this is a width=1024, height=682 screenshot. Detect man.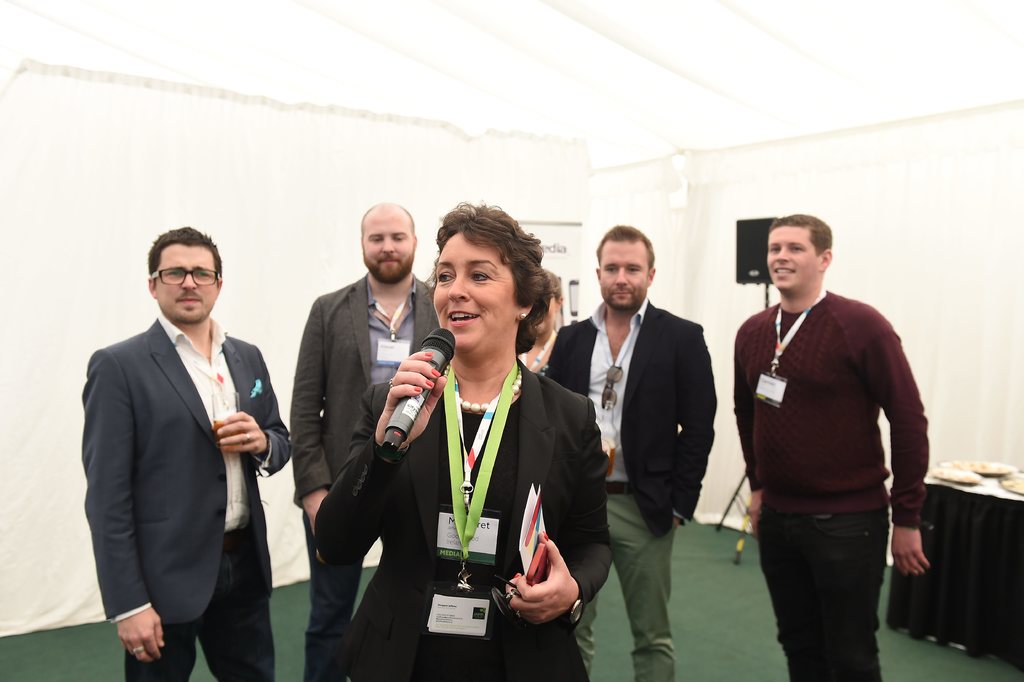
78/223/288/681.
